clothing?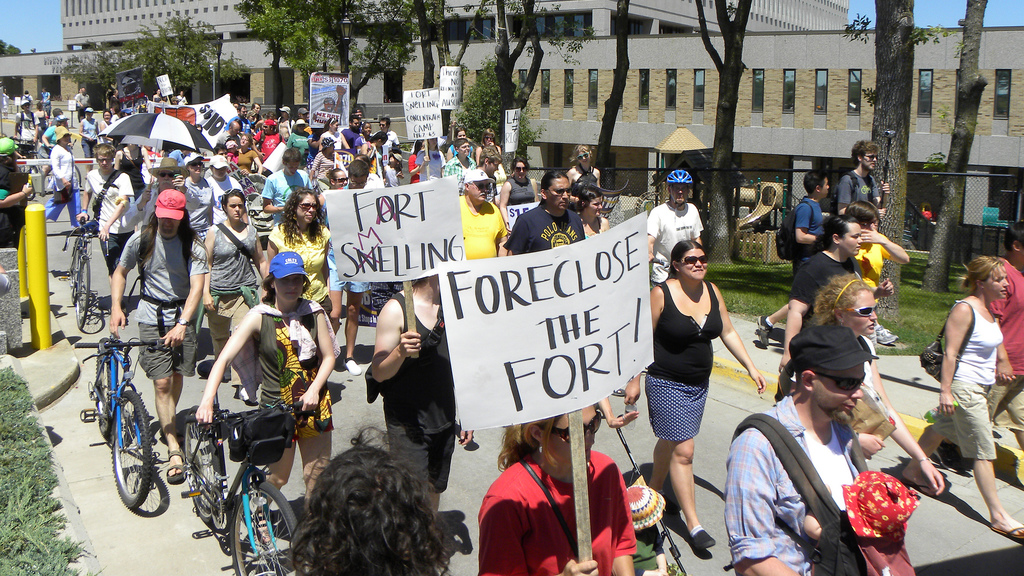
476,442,637,575
